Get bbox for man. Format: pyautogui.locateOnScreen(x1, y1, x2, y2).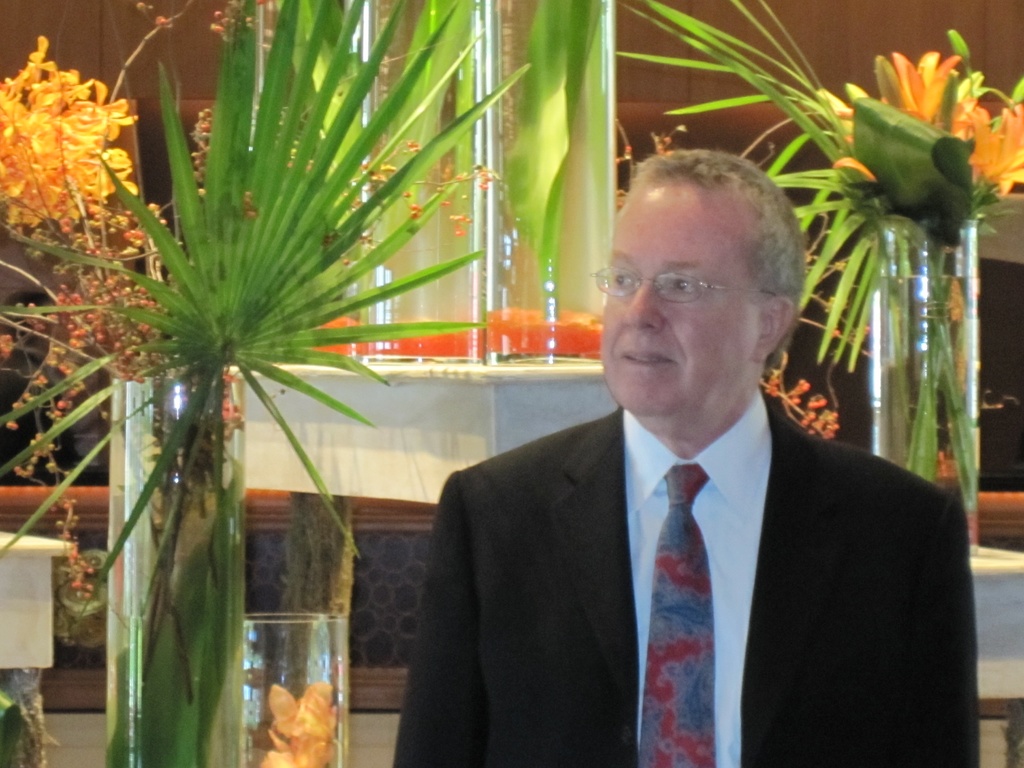
pyautogui.locateOnScreen(415, 173, 958, 741).
